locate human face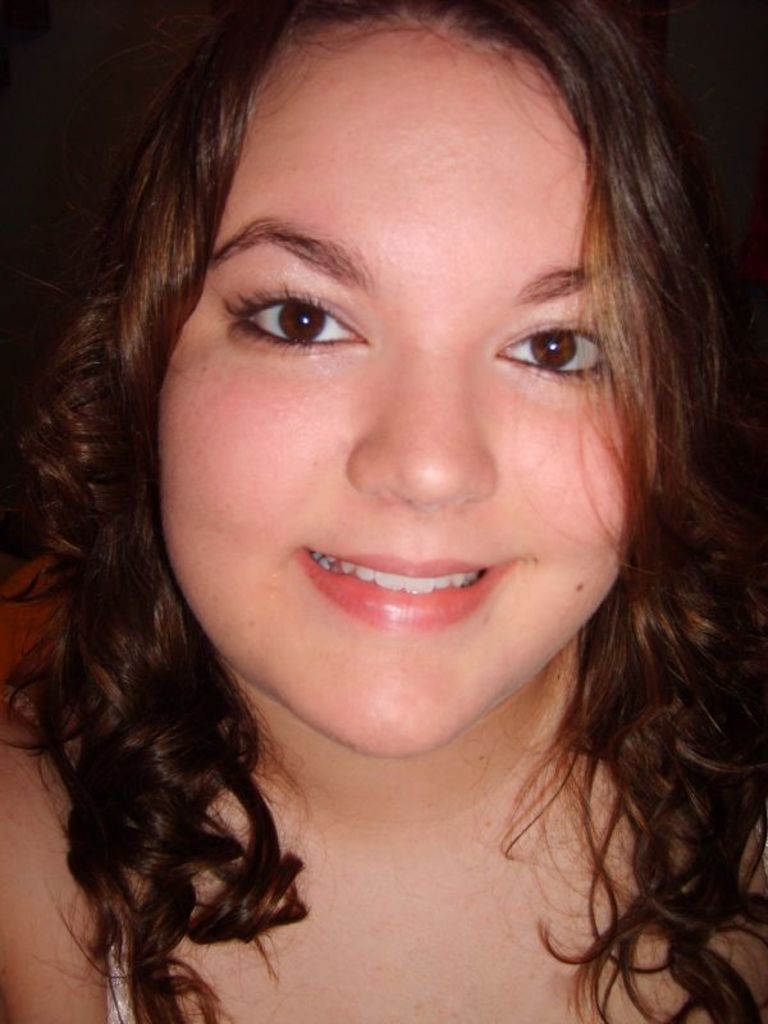
x1=156 y1=18 x2=662 y2=755
